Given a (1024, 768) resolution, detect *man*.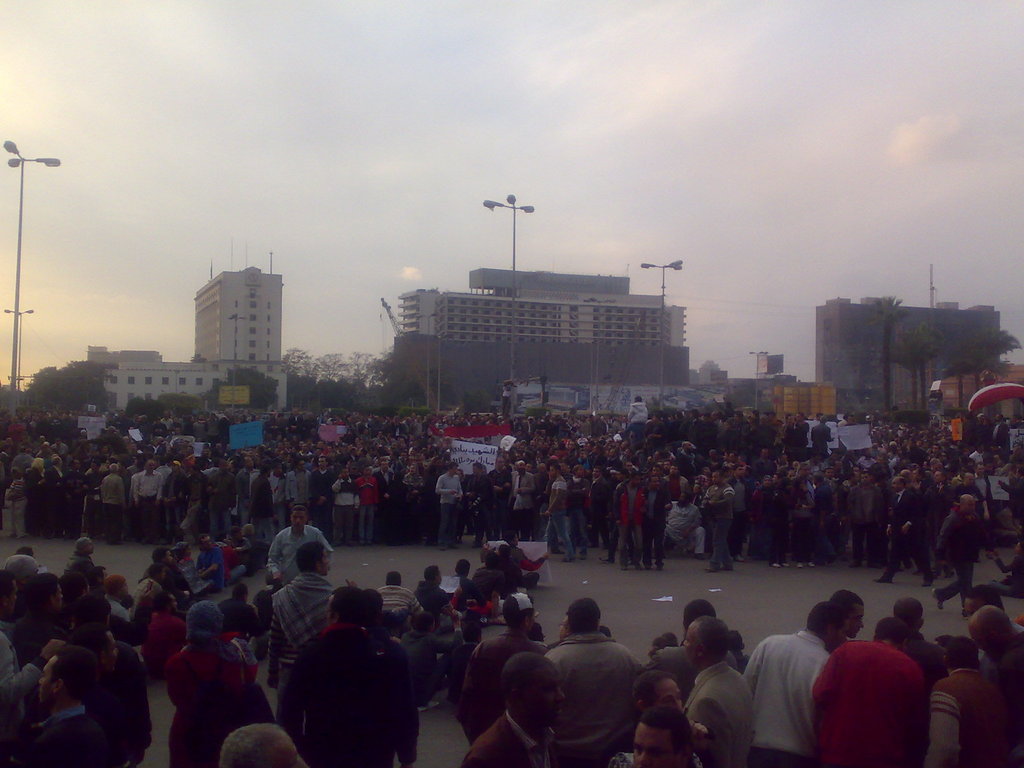
bbox=(684, 616, 759, 767).
